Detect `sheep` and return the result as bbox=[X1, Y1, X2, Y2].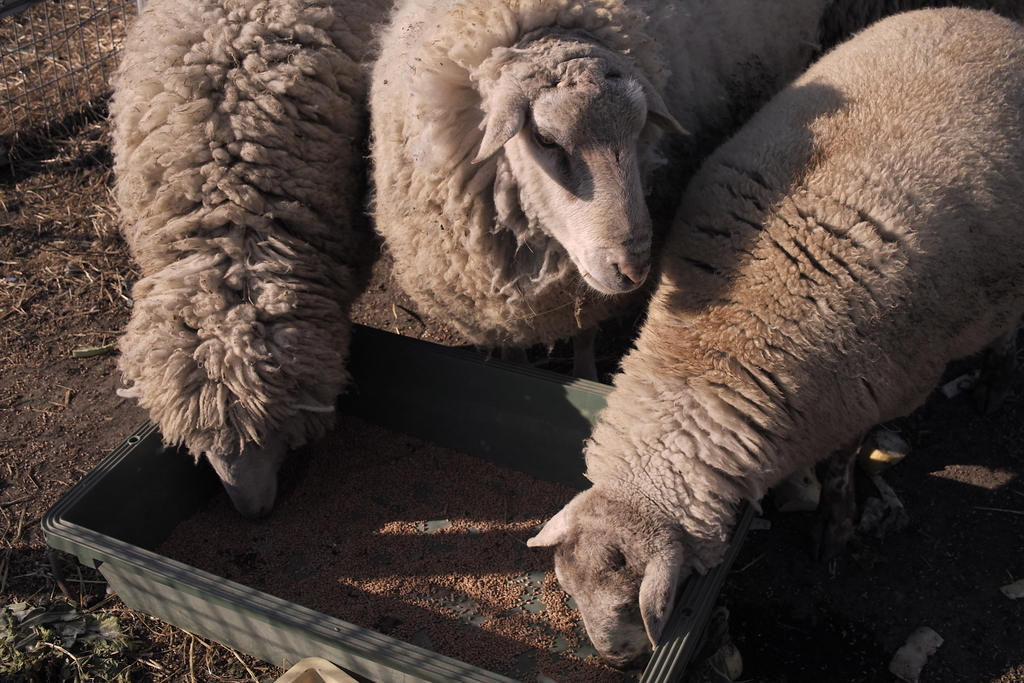
bbox=[367, 0, 838, 353].
